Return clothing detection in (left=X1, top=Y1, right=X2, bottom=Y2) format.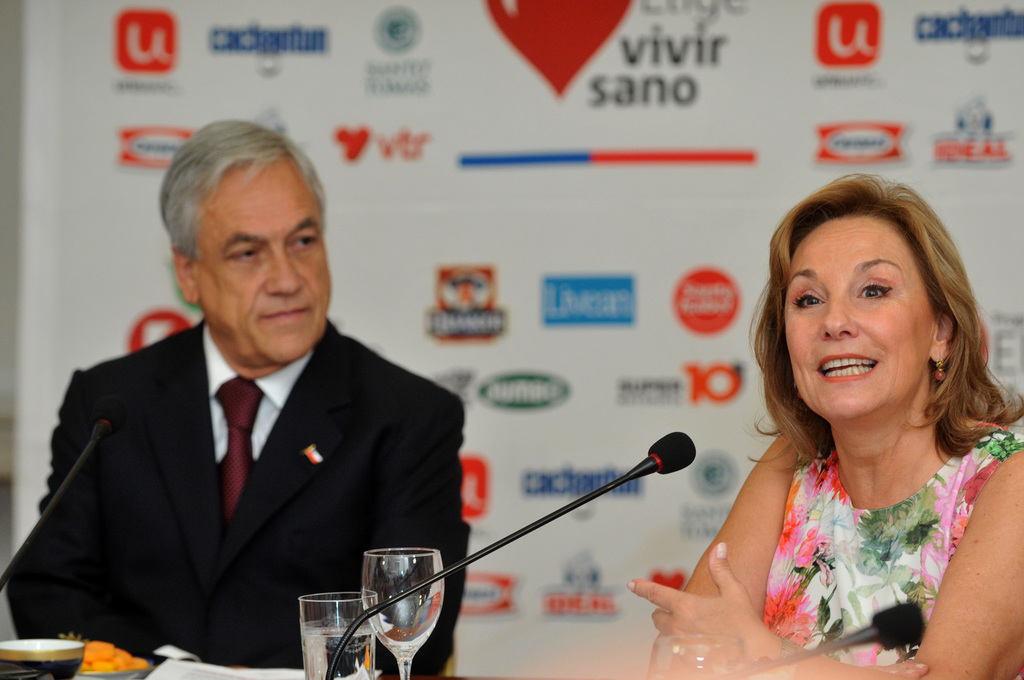
(left=751, top=429, right=1023, bottom=679).
